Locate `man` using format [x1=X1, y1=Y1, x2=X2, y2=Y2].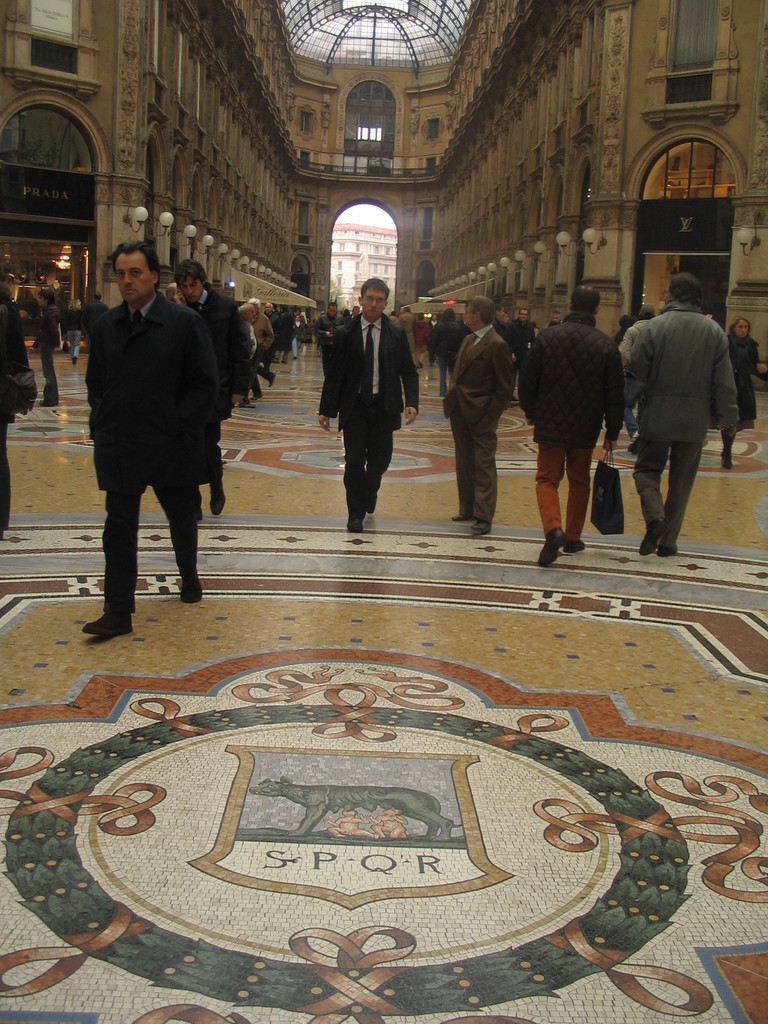
[x1=636, y1=269, x2=751, y2=557].
